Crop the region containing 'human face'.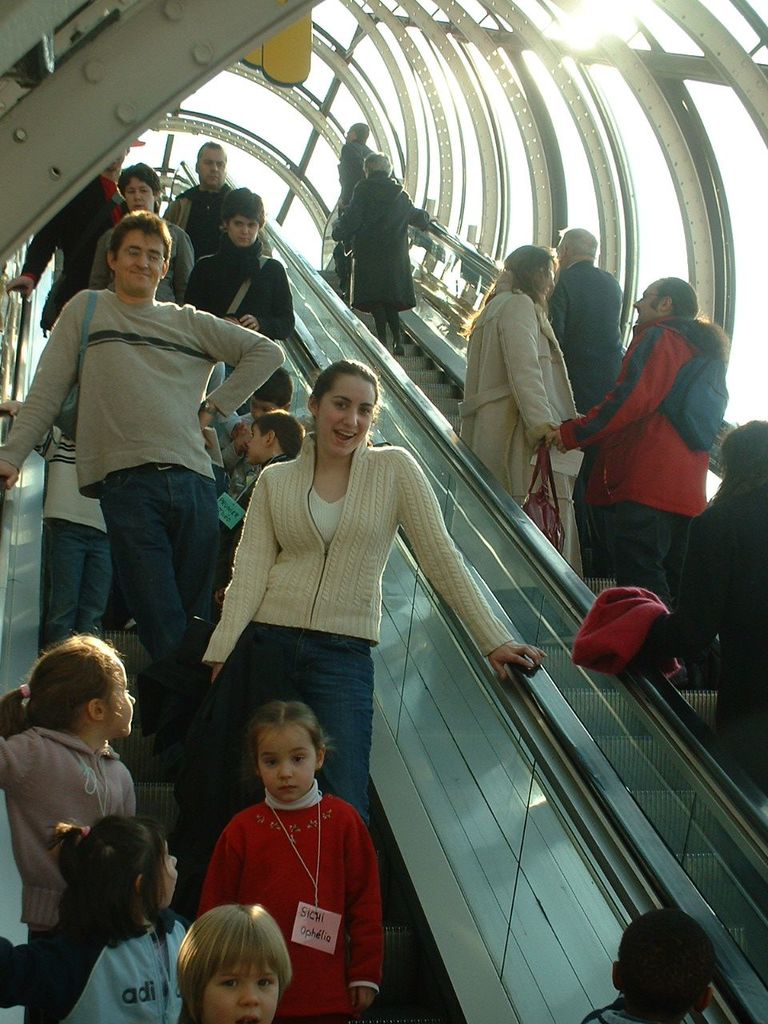
Crop region: x1=154 y1=843 x2=180 y2=905.
